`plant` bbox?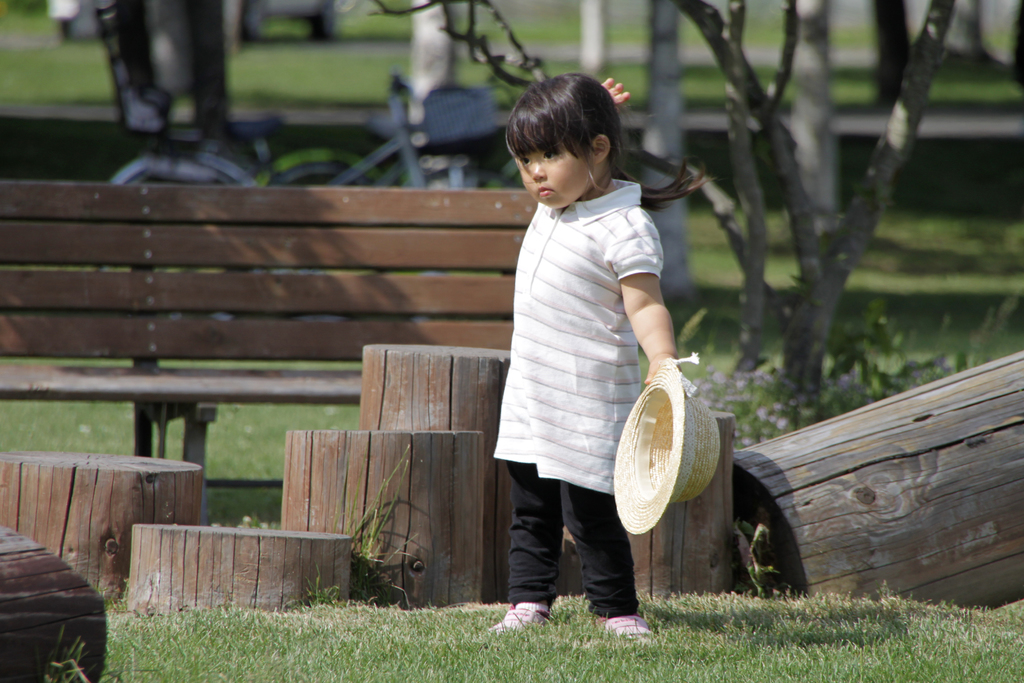
[203, 397, 363, 487]
